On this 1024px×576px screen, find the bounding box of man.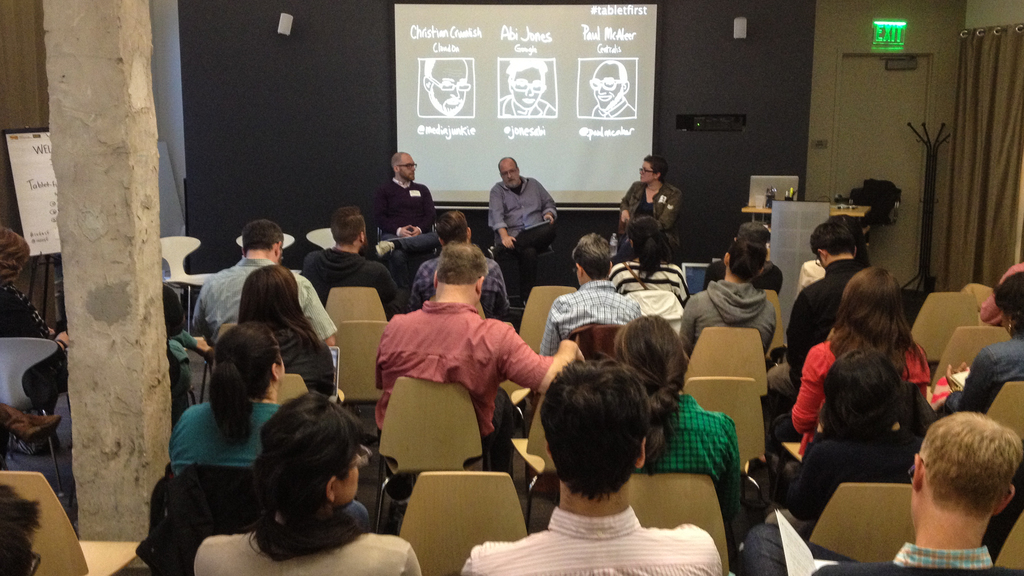
Bounding box: bbox(753, 221, 867, 403).
